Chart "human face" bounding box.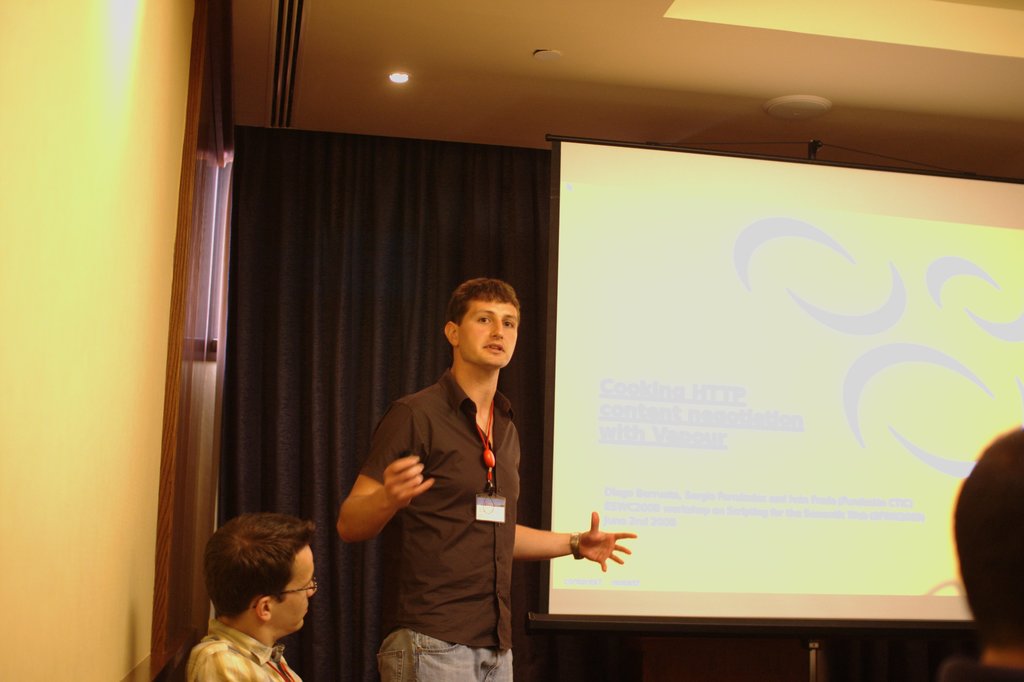
Charted: [x1=269, y1=548, x2=317, y2=630].
